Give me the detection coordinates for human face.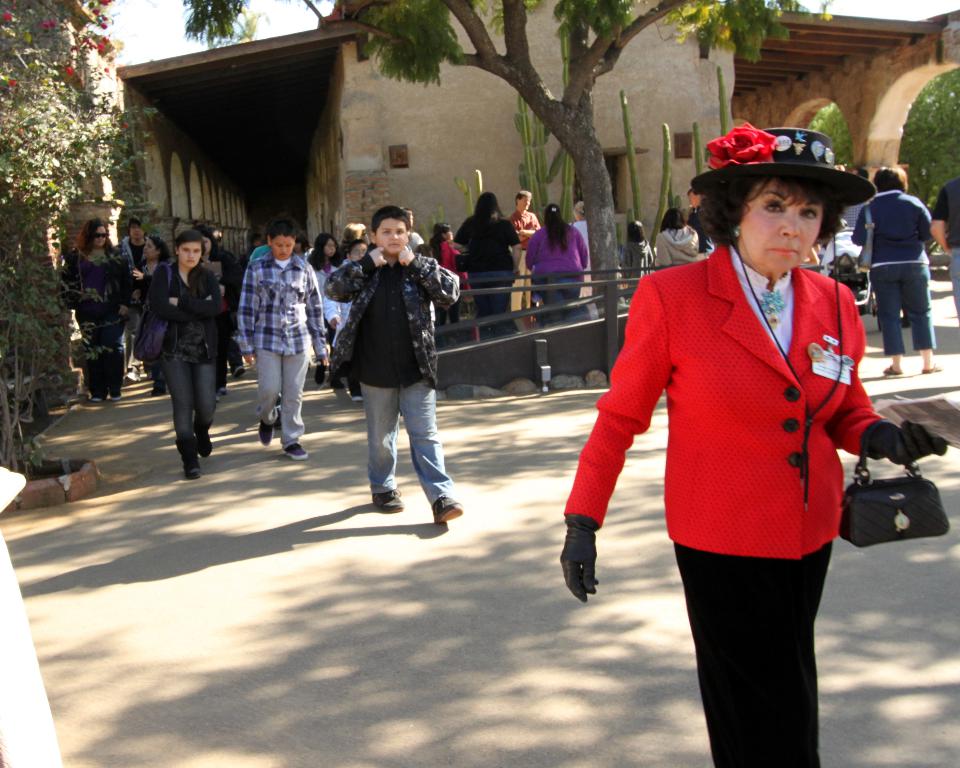
box(143, 239, 157, 260).
